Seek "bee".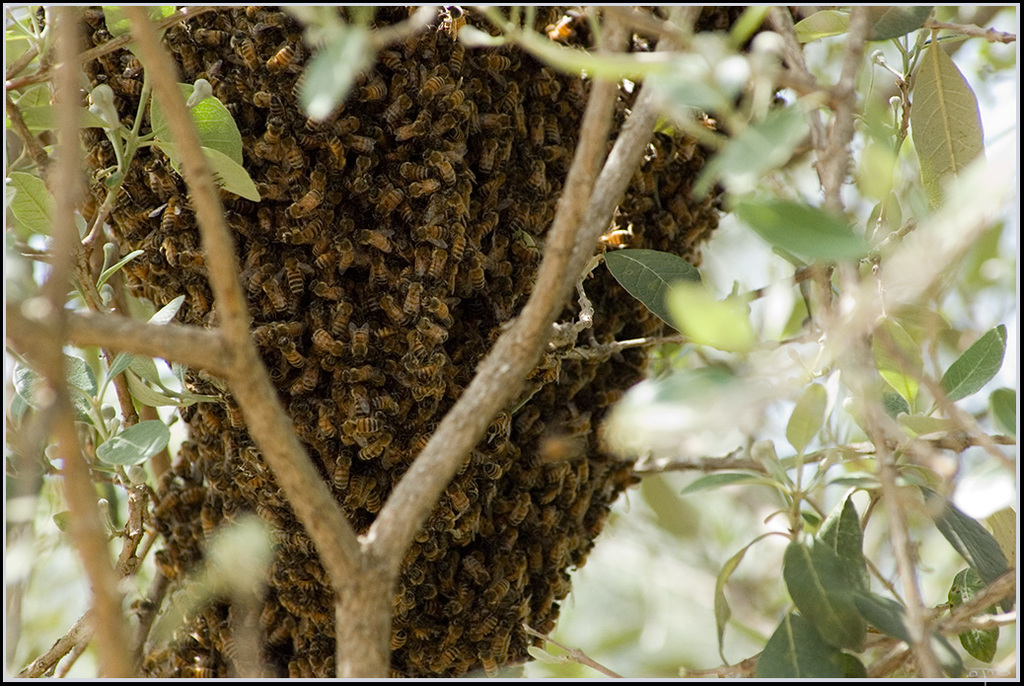
pyautogui.locateOnScreen(438, 294, 458, 334).
